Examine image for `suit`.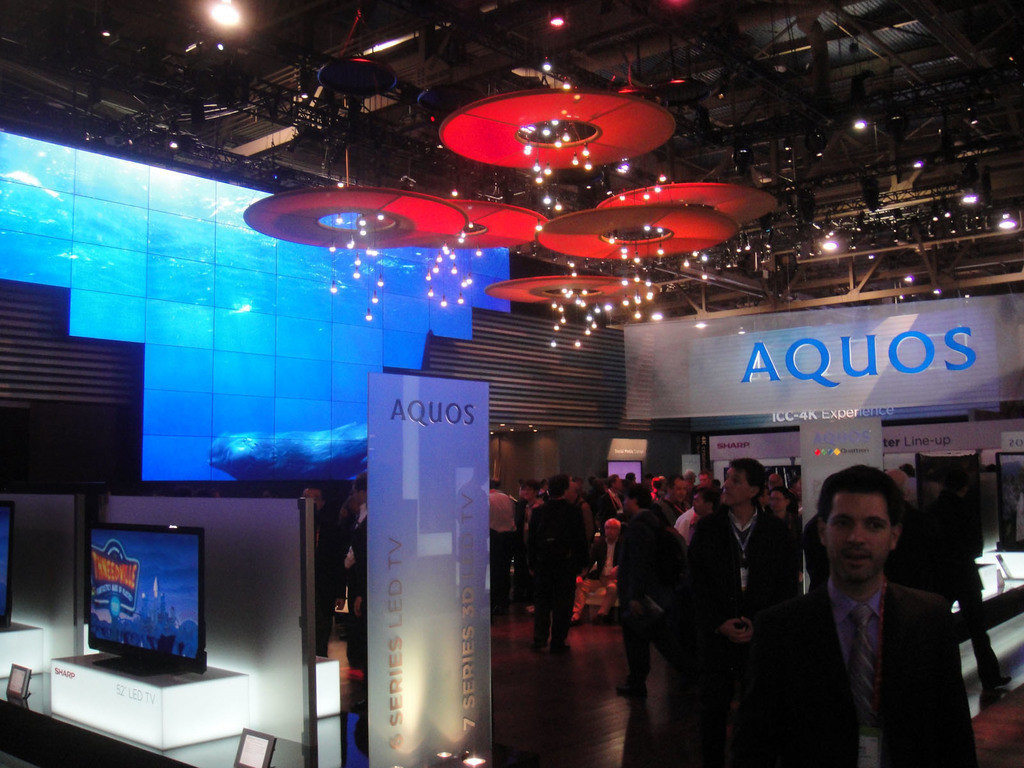
Examination result: 761:571:970:767.
